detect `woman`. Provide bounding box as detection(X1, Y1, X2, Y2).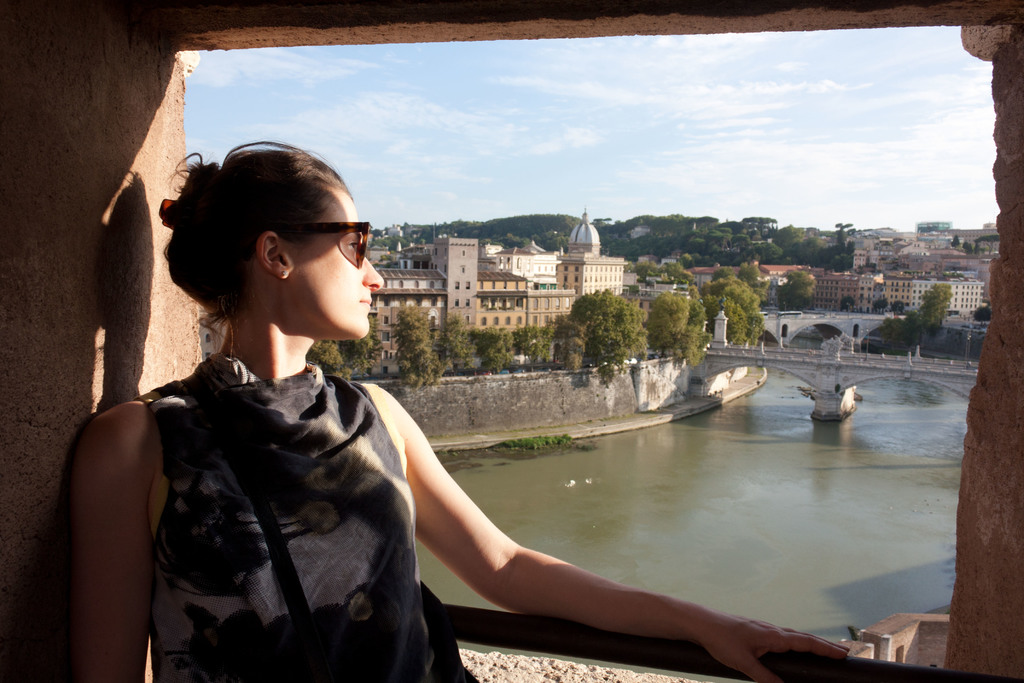
detection(108, 147, 752, 662).
